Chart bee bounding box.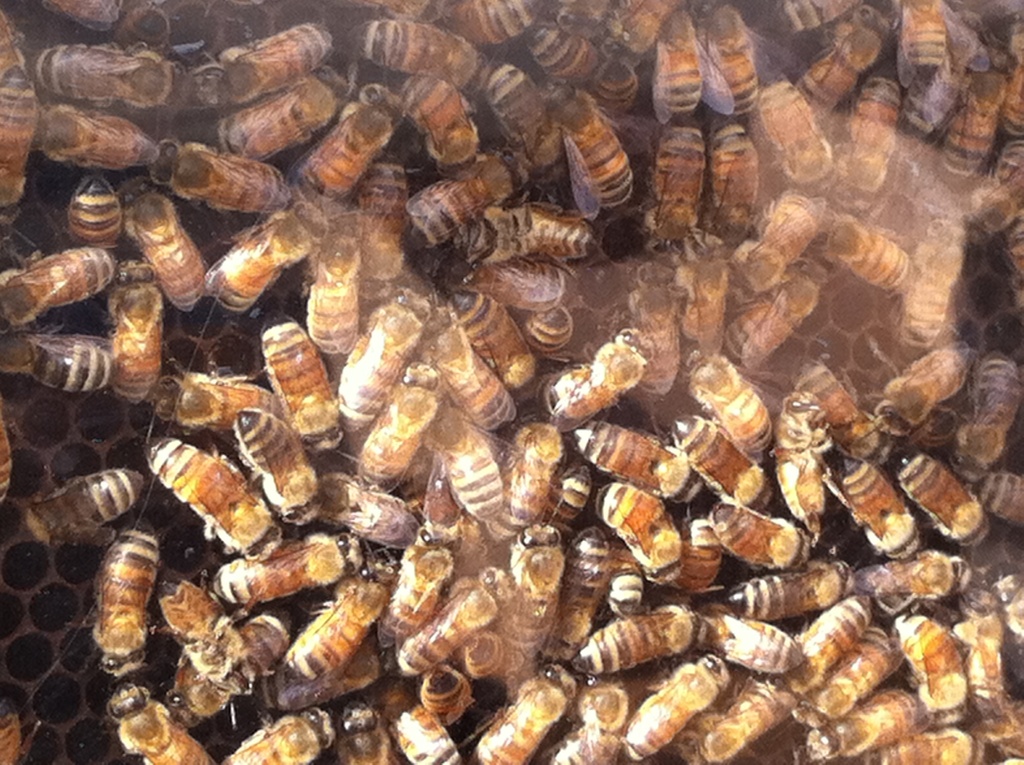
Charted: x1=339, y1=363, x2=449, y2=500.
